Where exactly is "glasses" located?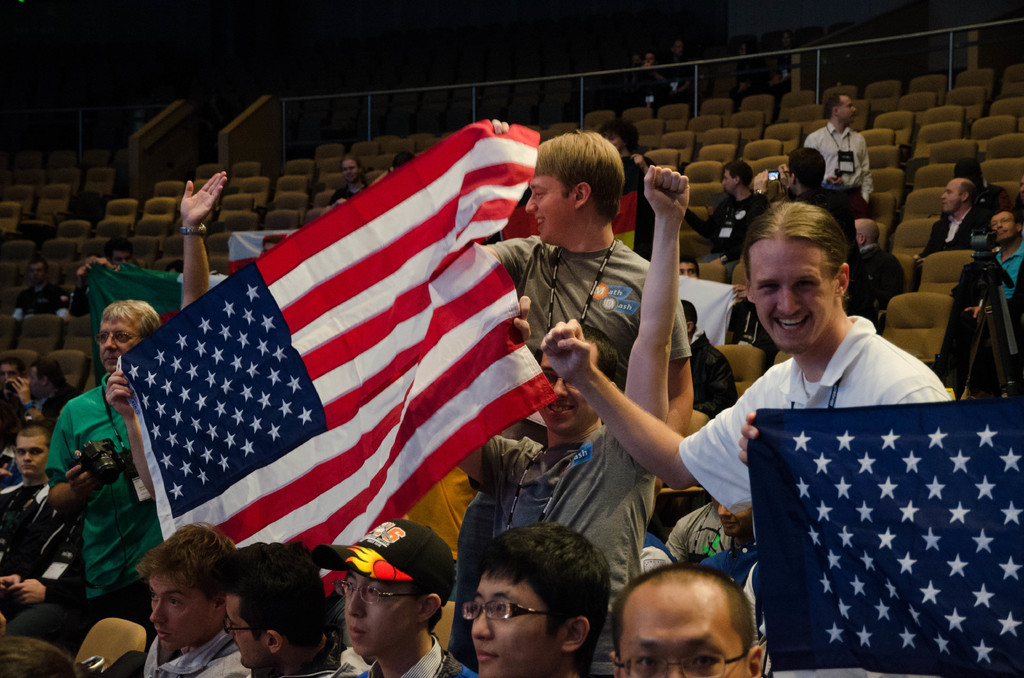
Its bounding box is [221,615,249,637].
